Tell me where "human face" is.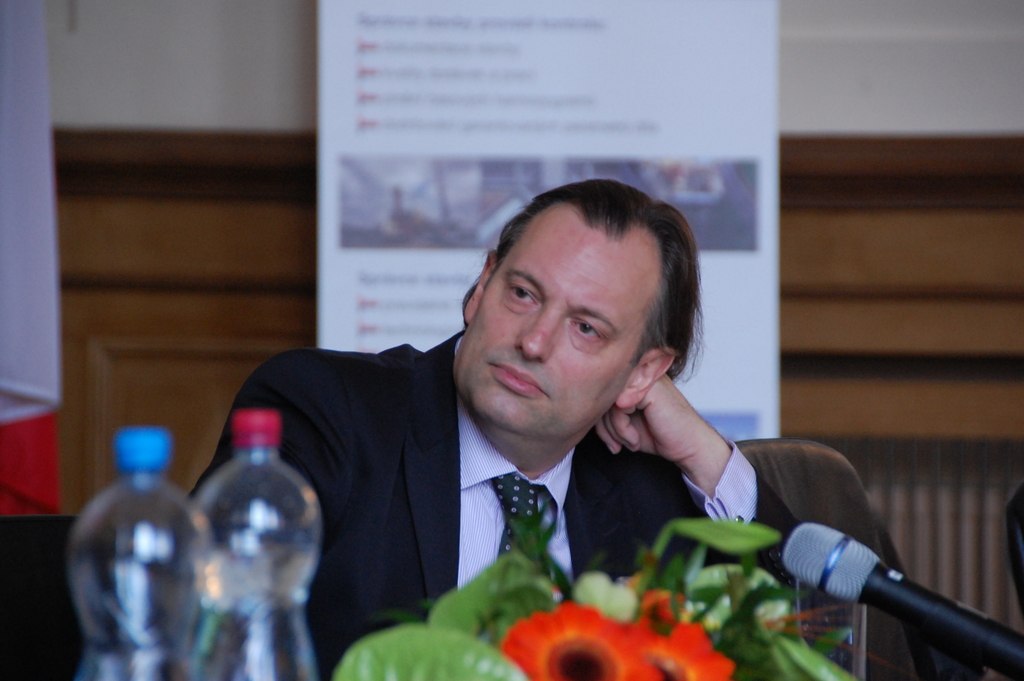
"human face" is at l=451, t=203, r=648, b=445.
